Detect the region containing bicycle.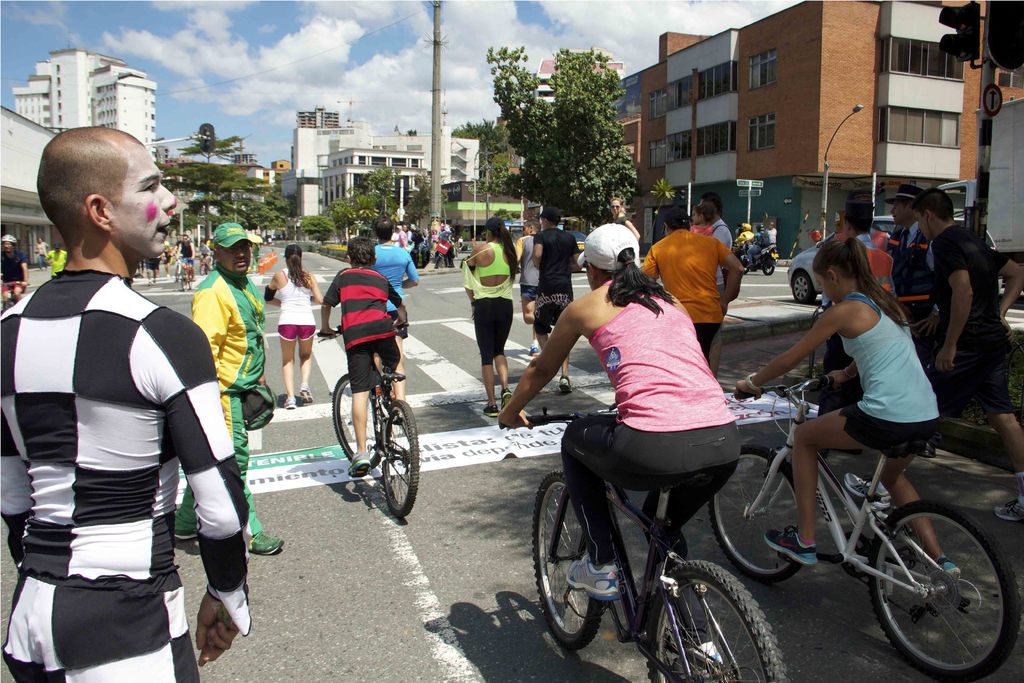
BBox(323, 333, 415, 522).
